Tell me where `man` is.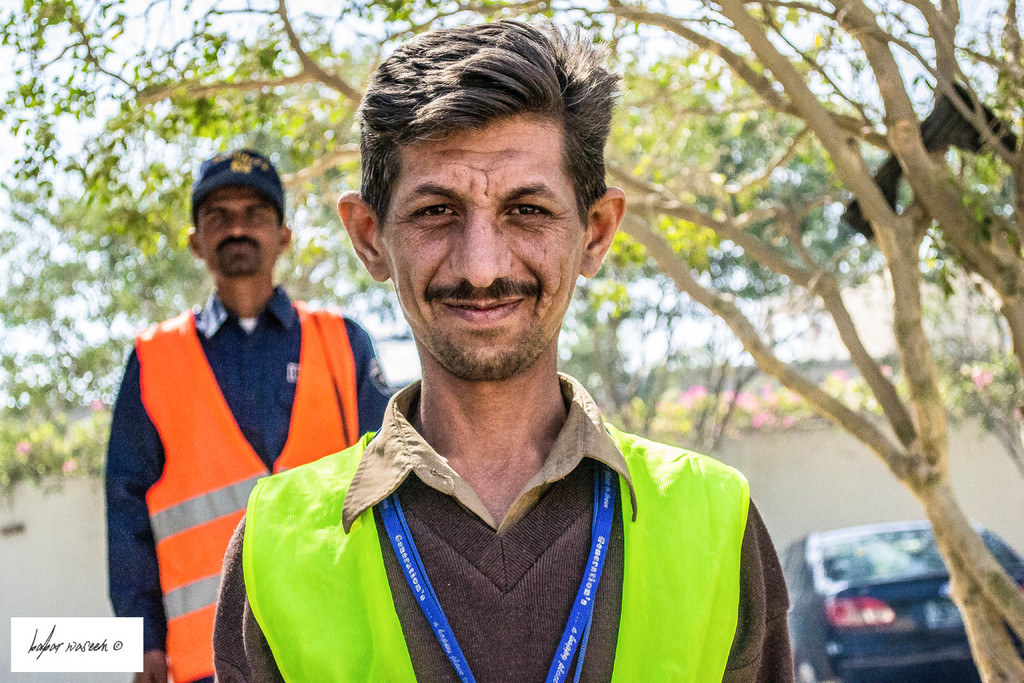
`man` is at (x1=193, y1=1, x2=811, y2=682).
